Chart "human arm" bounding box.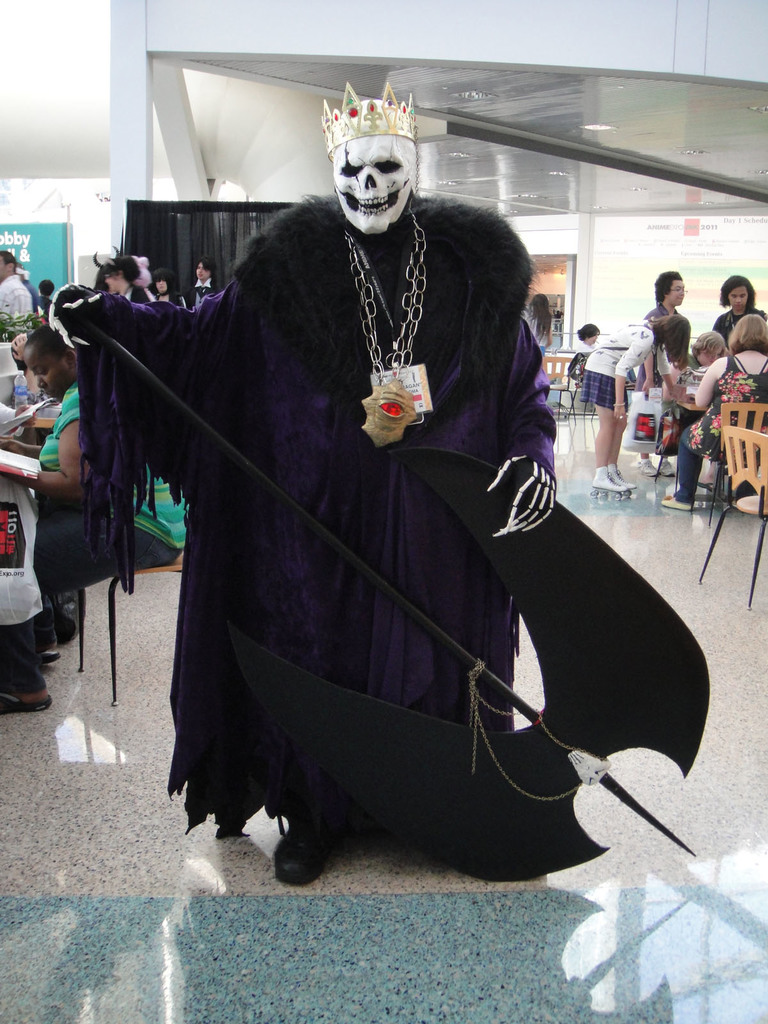
Charted: {"x1": 1, "y1": 402, "x2": 37, "y2": 435}.
